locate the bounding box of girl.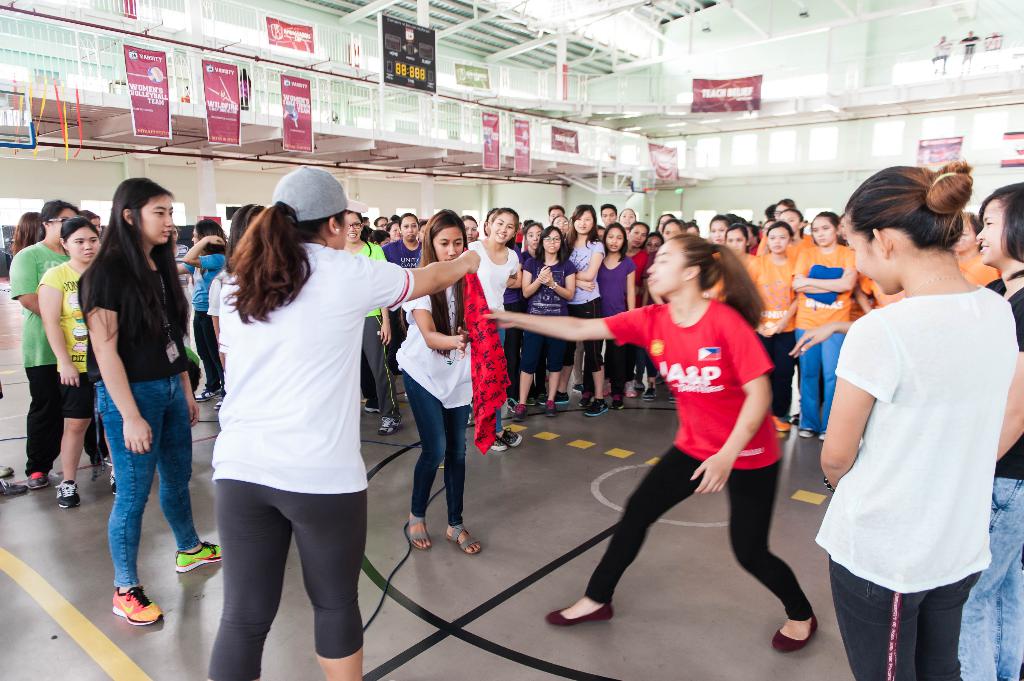
Bounding box: 977:180:1023:679.
